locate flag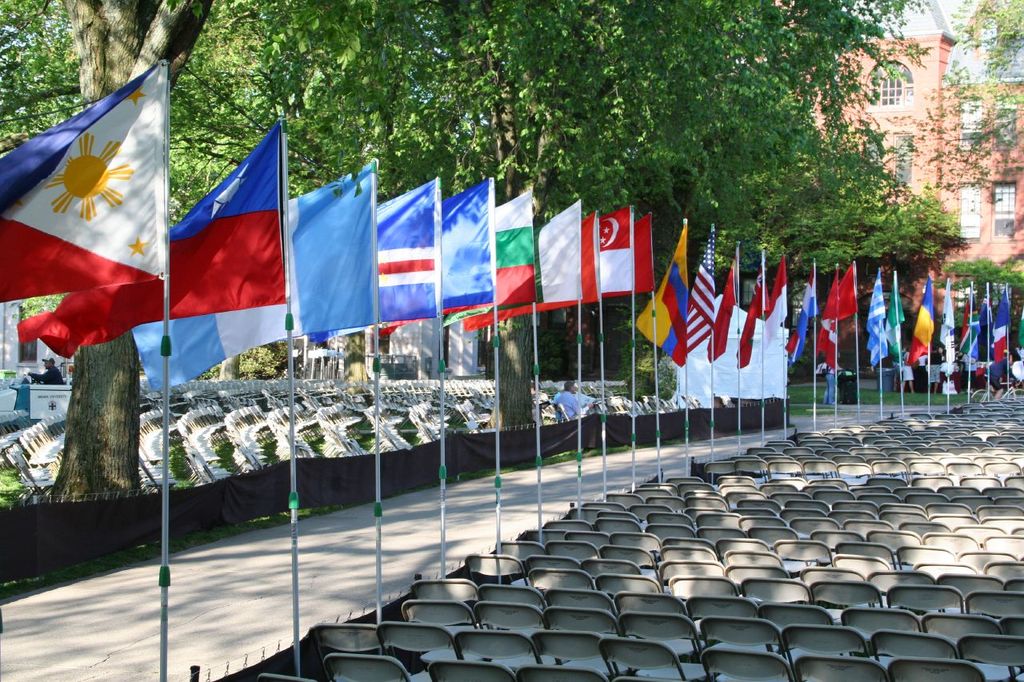
box(372, 172, 498, 333)
